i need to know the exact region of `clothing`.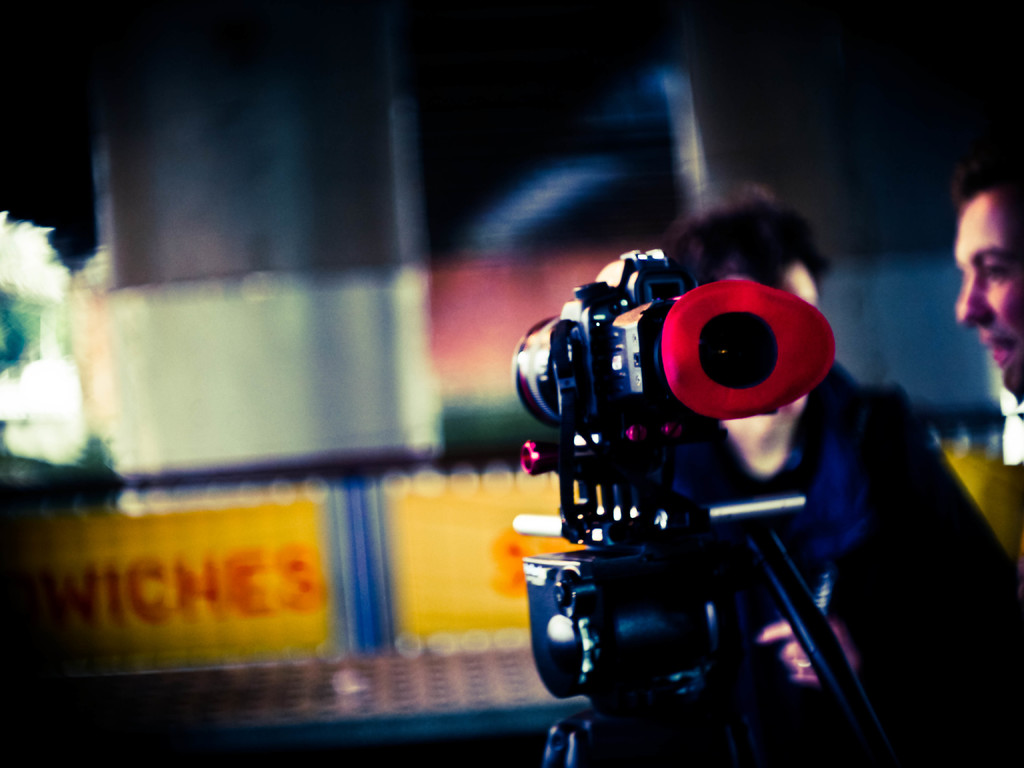
Region: <bbox>690, 340, 1021, 762</bbox>.
